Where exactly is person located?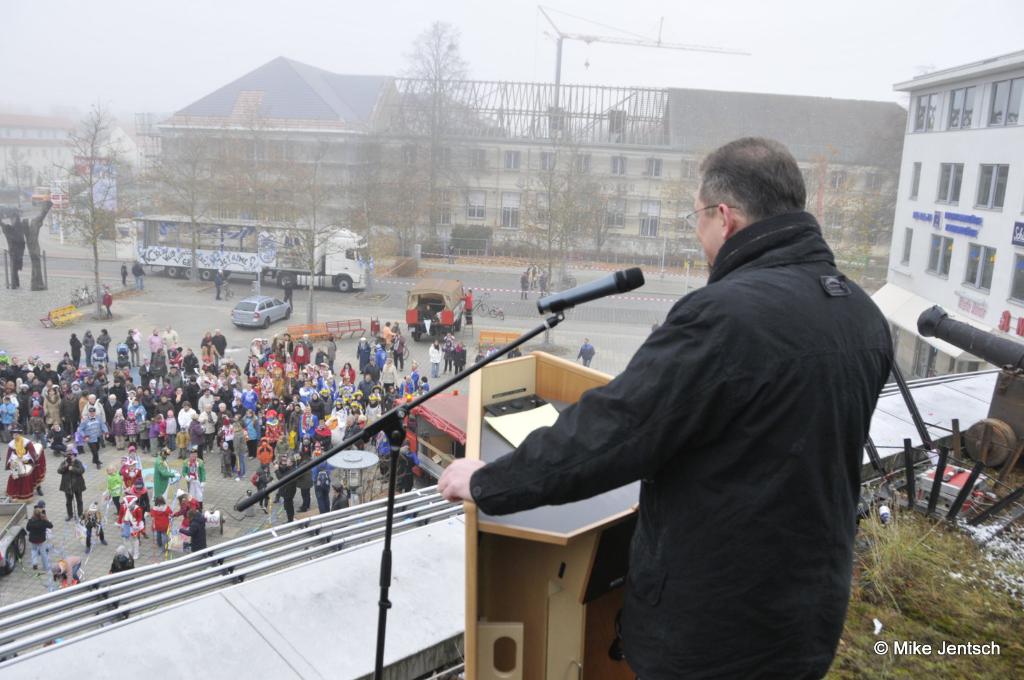
Its bounding box is (536, 270, 550, 297).
